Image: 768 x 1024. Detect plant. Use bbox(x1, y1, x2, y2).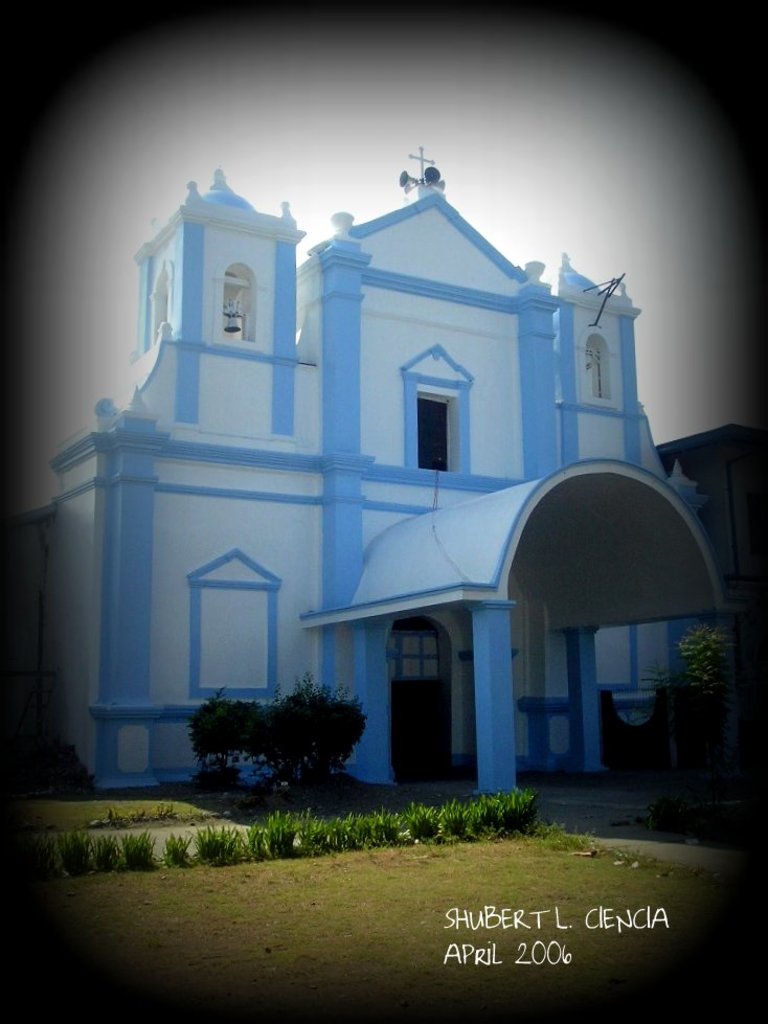
bbox(125, 828, 160, 869).
